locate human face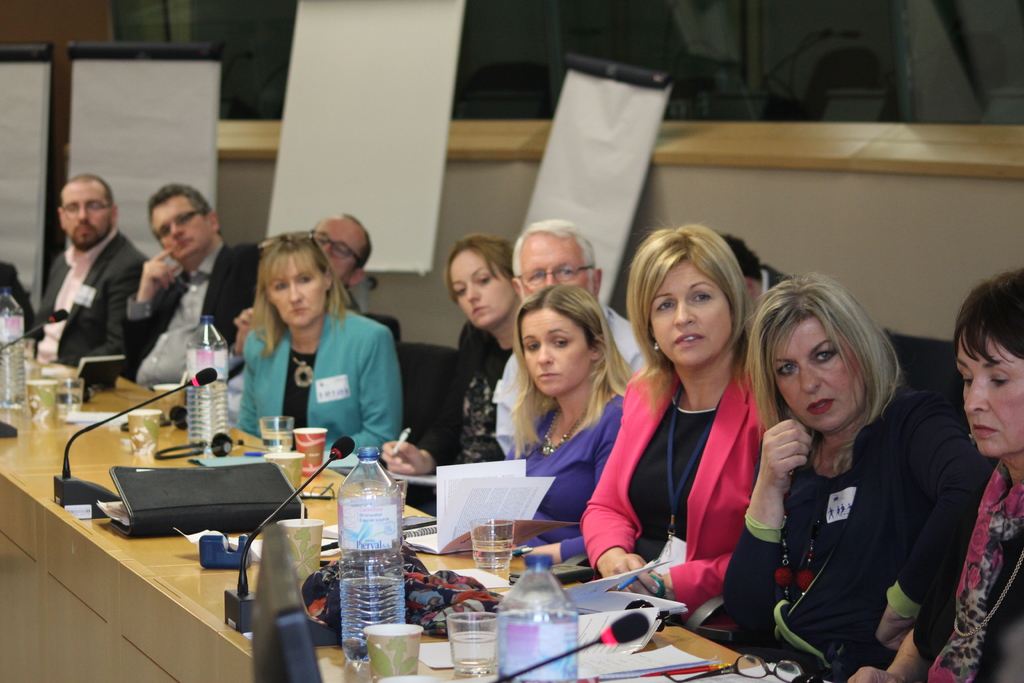
[451,245,518,323]
